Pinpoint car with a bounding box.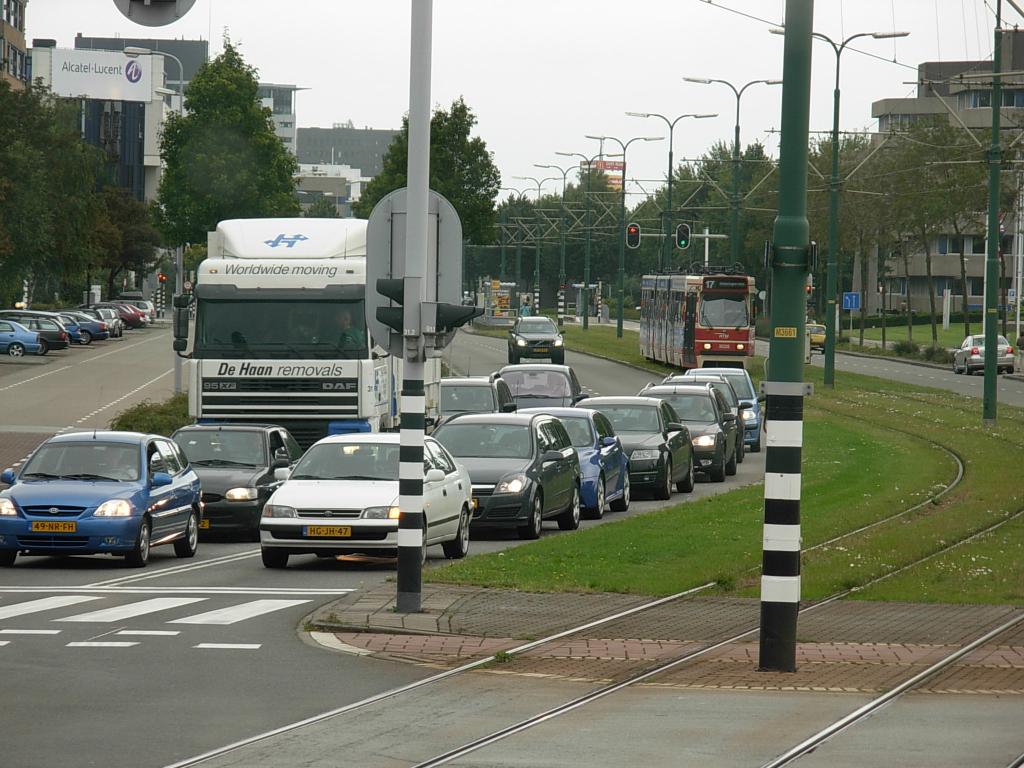
509/373/620/517.
